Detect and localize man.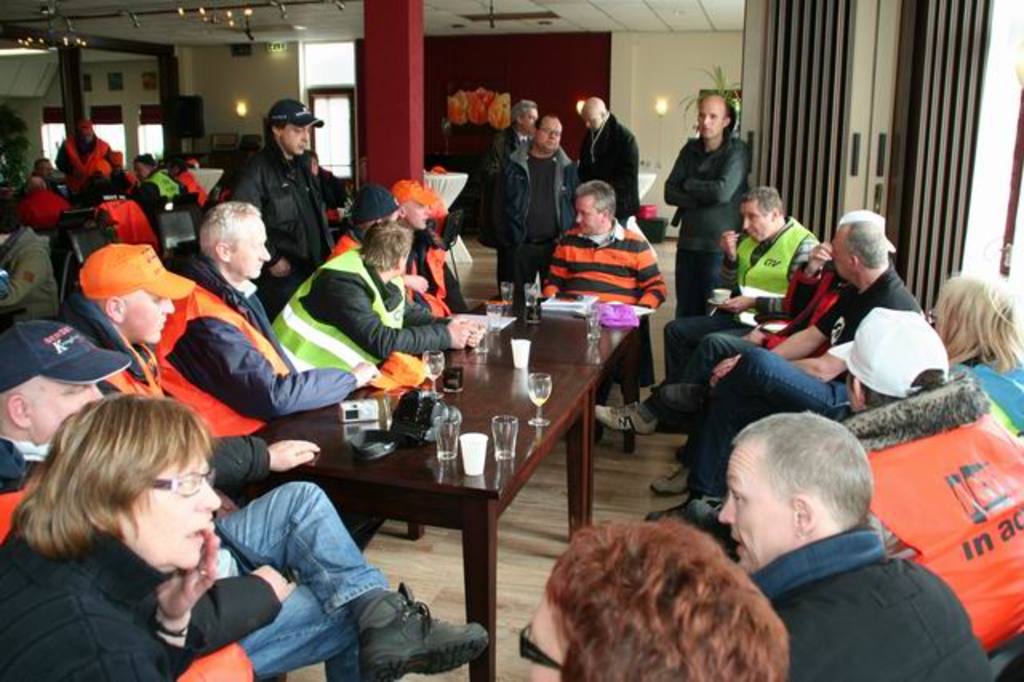
Localized at box=[395, 170, 472, 323].
